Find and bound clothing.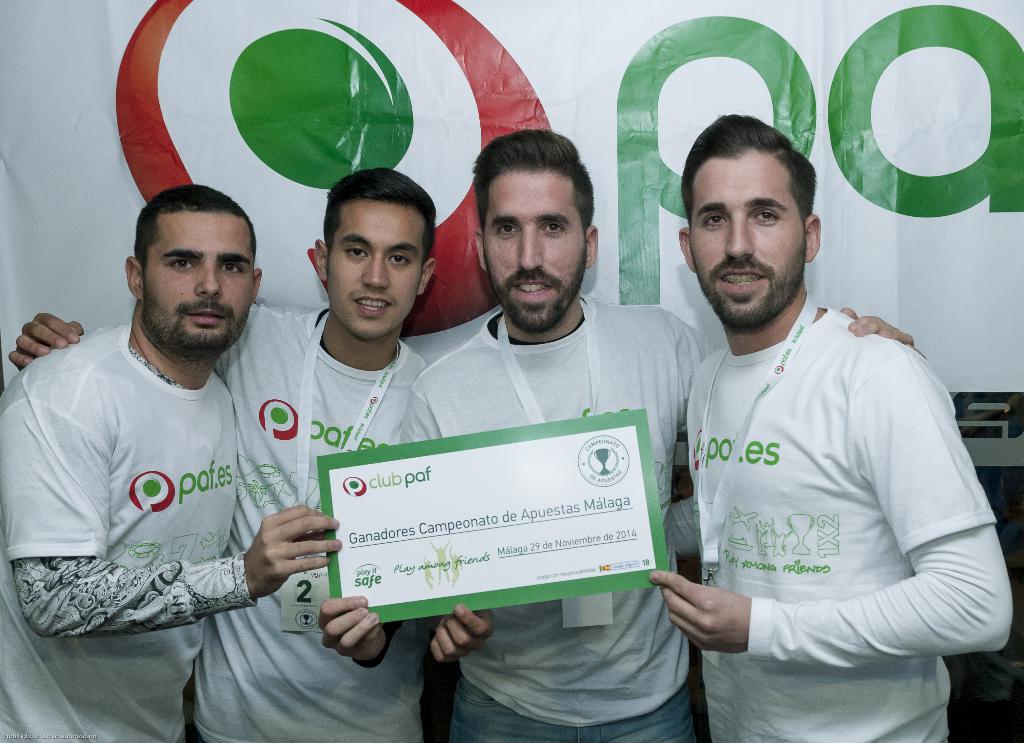
Bound: BBox(657, 244, 989, 712).
